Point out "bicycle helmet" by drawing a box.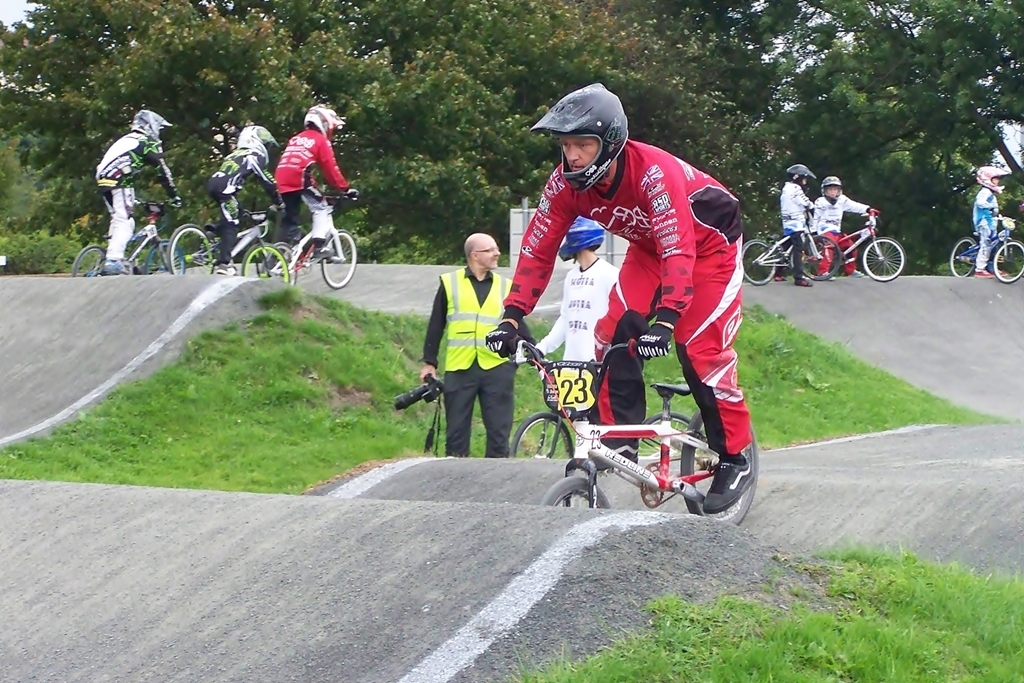
locate(553, 214, 602, 263).
